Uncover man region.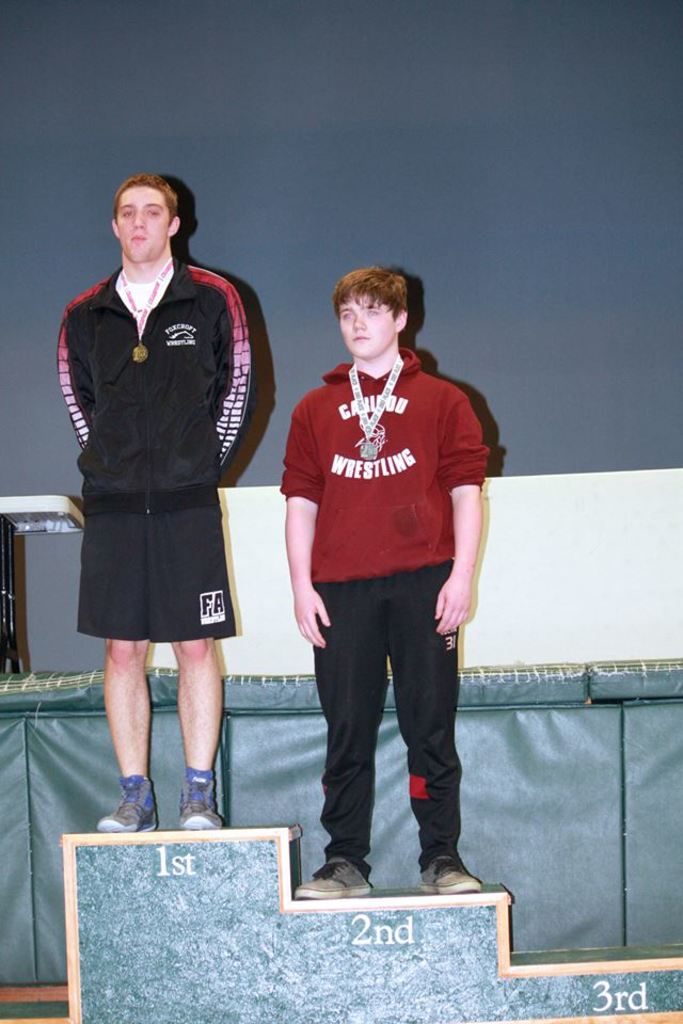
Uncovered: <region>28, 177, 256, 832</region>.
